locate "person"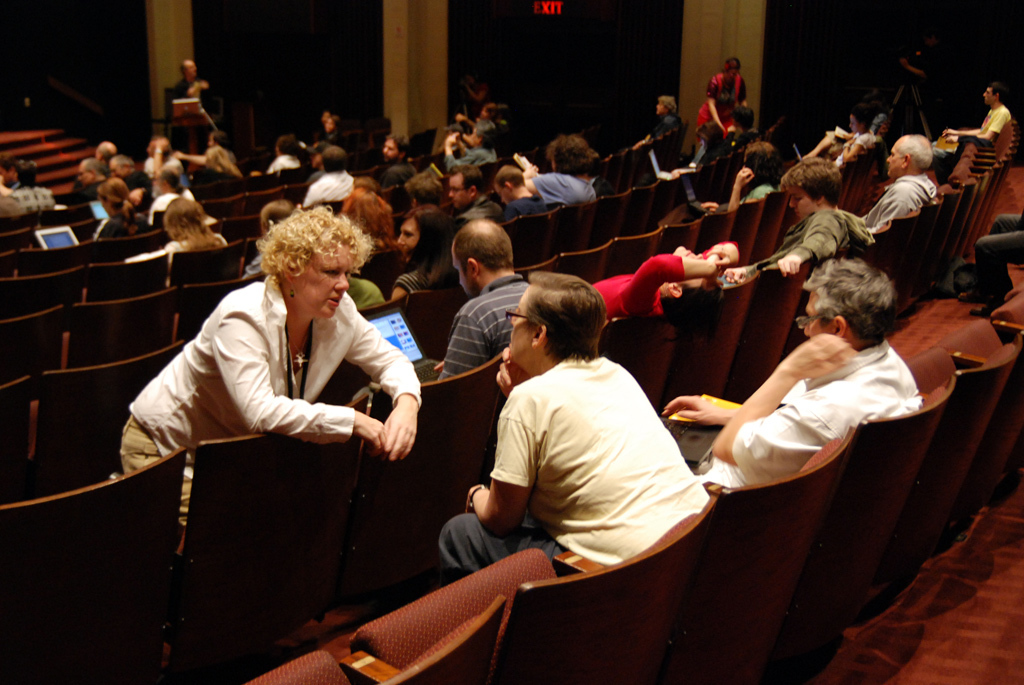
select_region(244, 204, 295, 280)
